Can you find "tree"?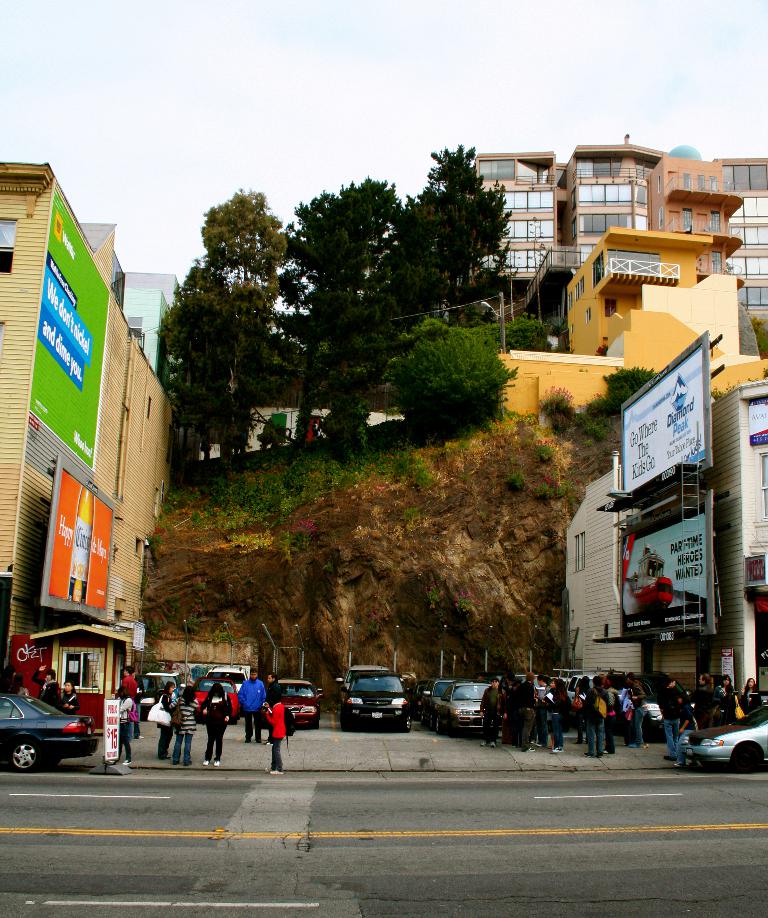
Yes, bounding box: {"x1": 277, "y1": 151, "x2": 426, "y2": 545}.
